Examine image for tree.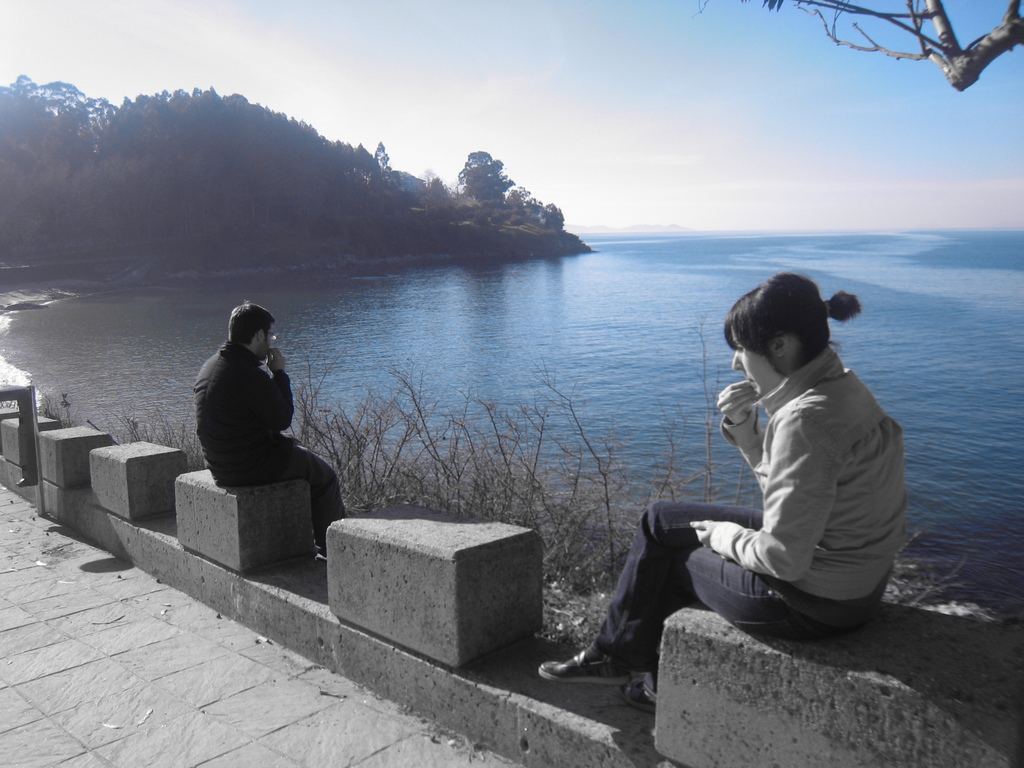
Examination result: rect(458, 152, 502, 195).
